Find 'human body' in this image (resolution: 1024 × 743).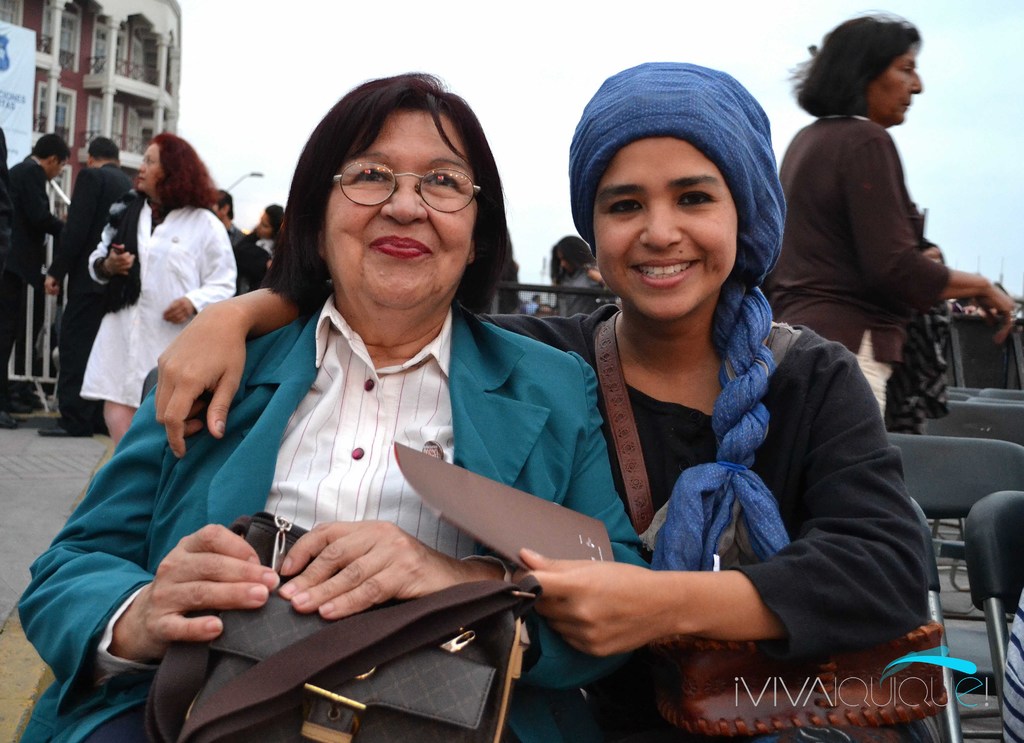
BBox(0, 155, 63, 427).
